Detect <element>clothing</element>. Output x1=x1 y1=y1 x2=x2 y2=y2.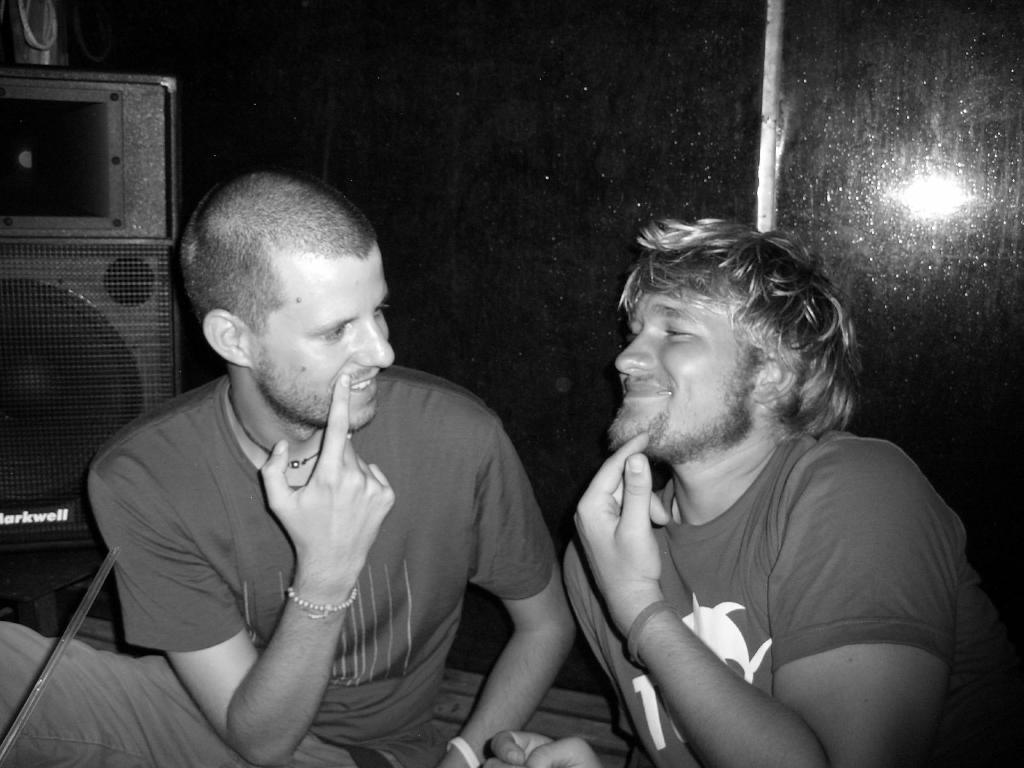
x1=0 y1=375 x2=557 y2=767.
